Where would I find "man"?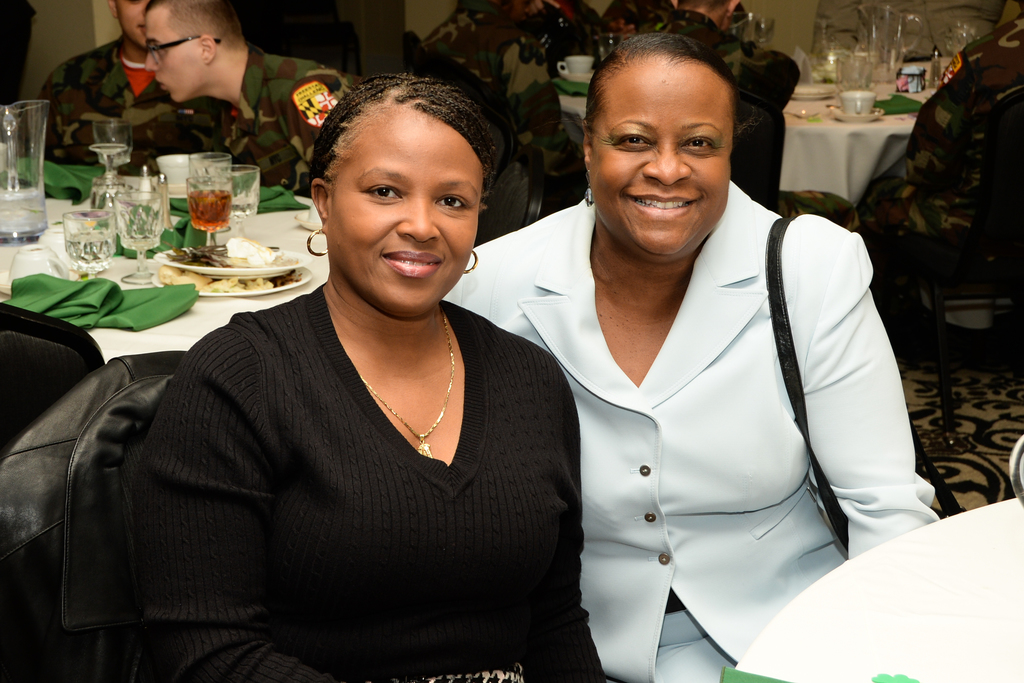
At (x1=124, y1=0, x2=372, y2=210).
